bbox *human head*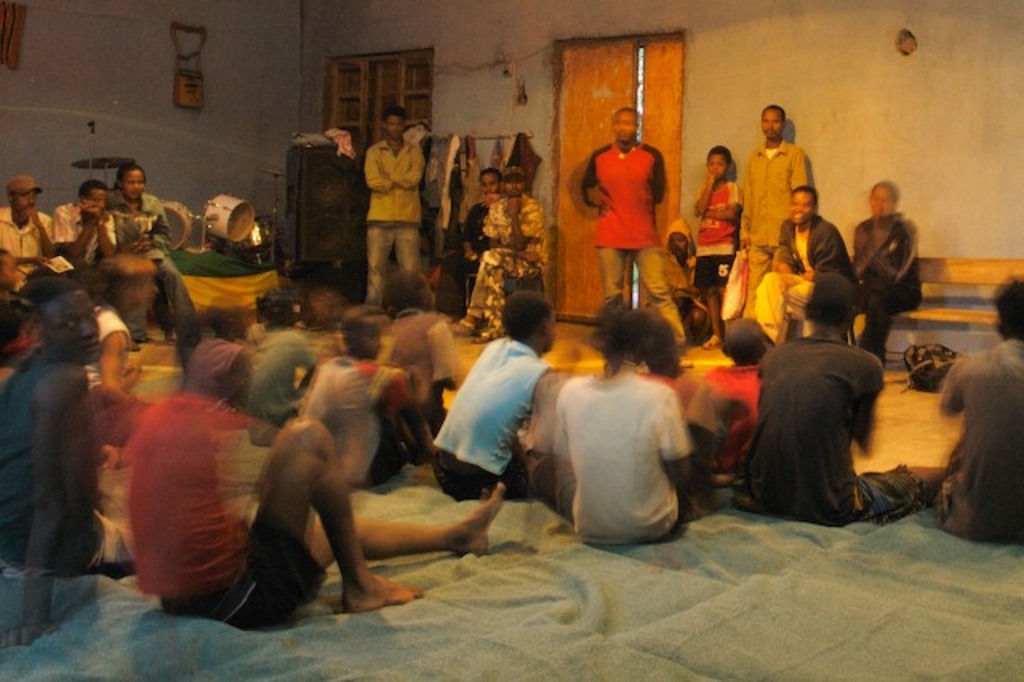
(595, 296, 656, 370)
